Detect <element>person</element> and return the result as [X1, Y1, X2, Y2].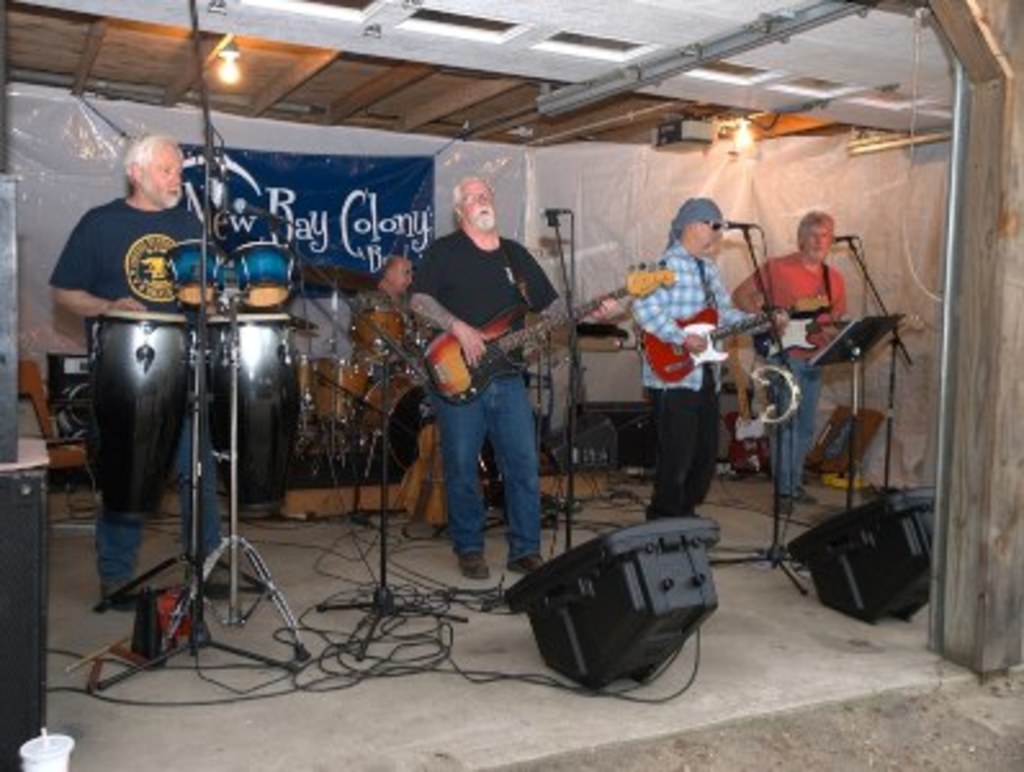
[407, 175, 623, 584].
